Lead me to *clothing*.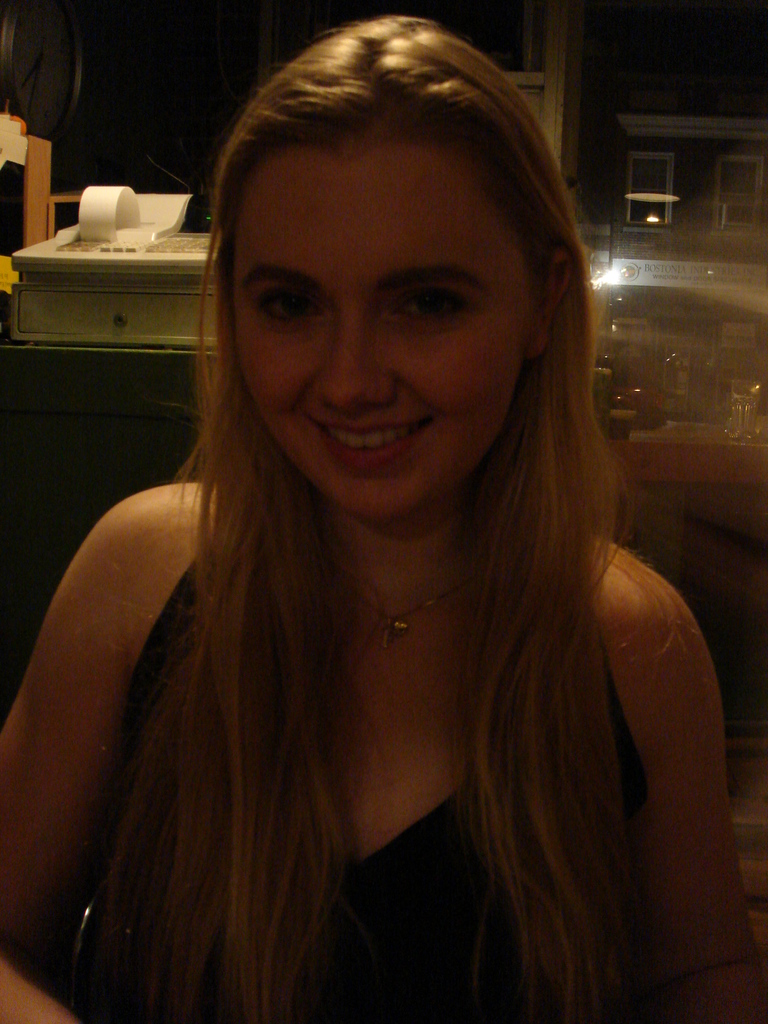
Lead to [x1=32, y1=528, x2=664, y2=1023].
